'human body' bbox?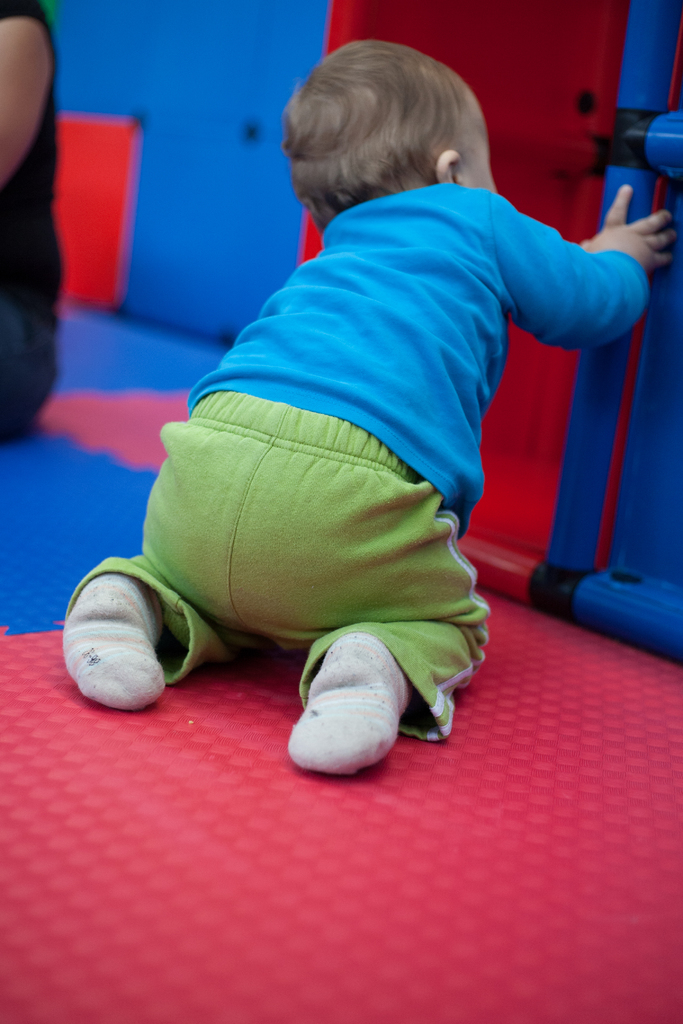
l=61, t=41, r=668, b=785
